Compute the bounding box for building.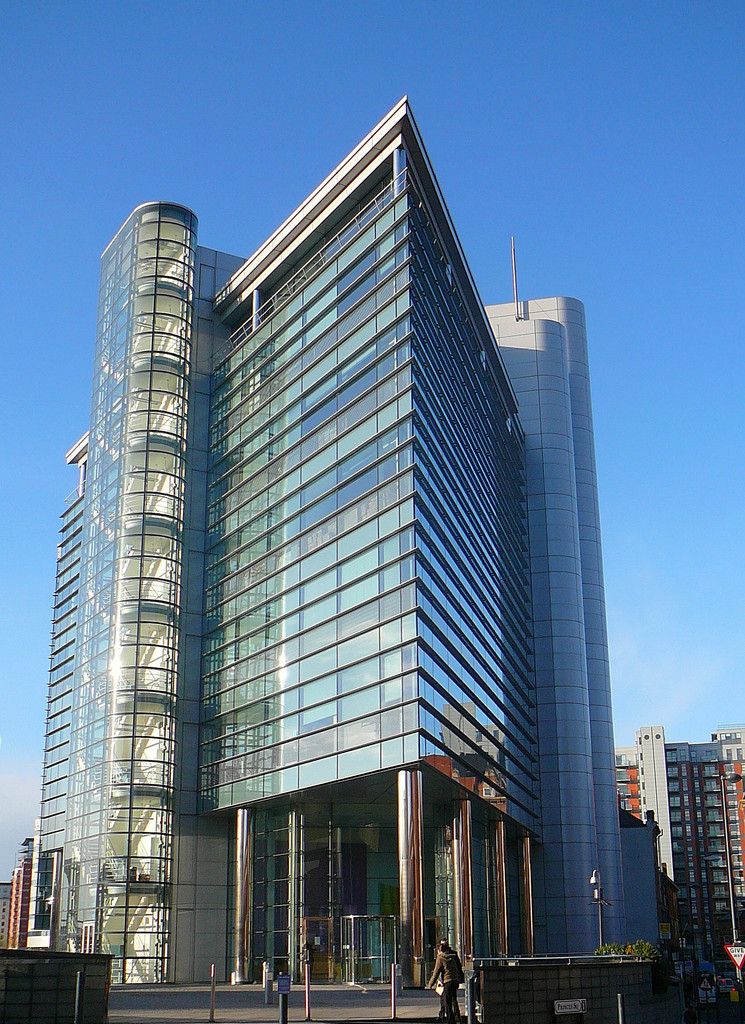
region(0, 837, 44, 949).
